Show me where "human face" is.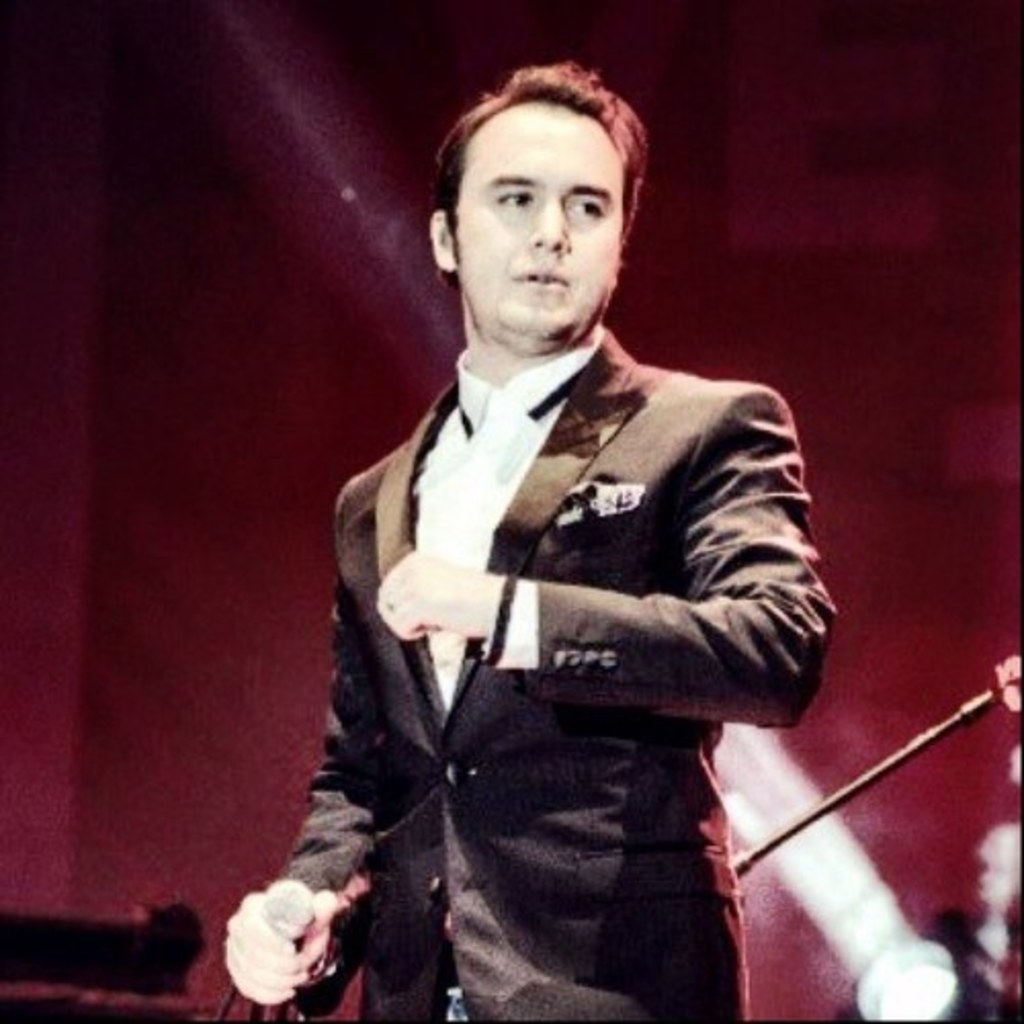
"human face" is at detection(451, 98, 625, 330).
